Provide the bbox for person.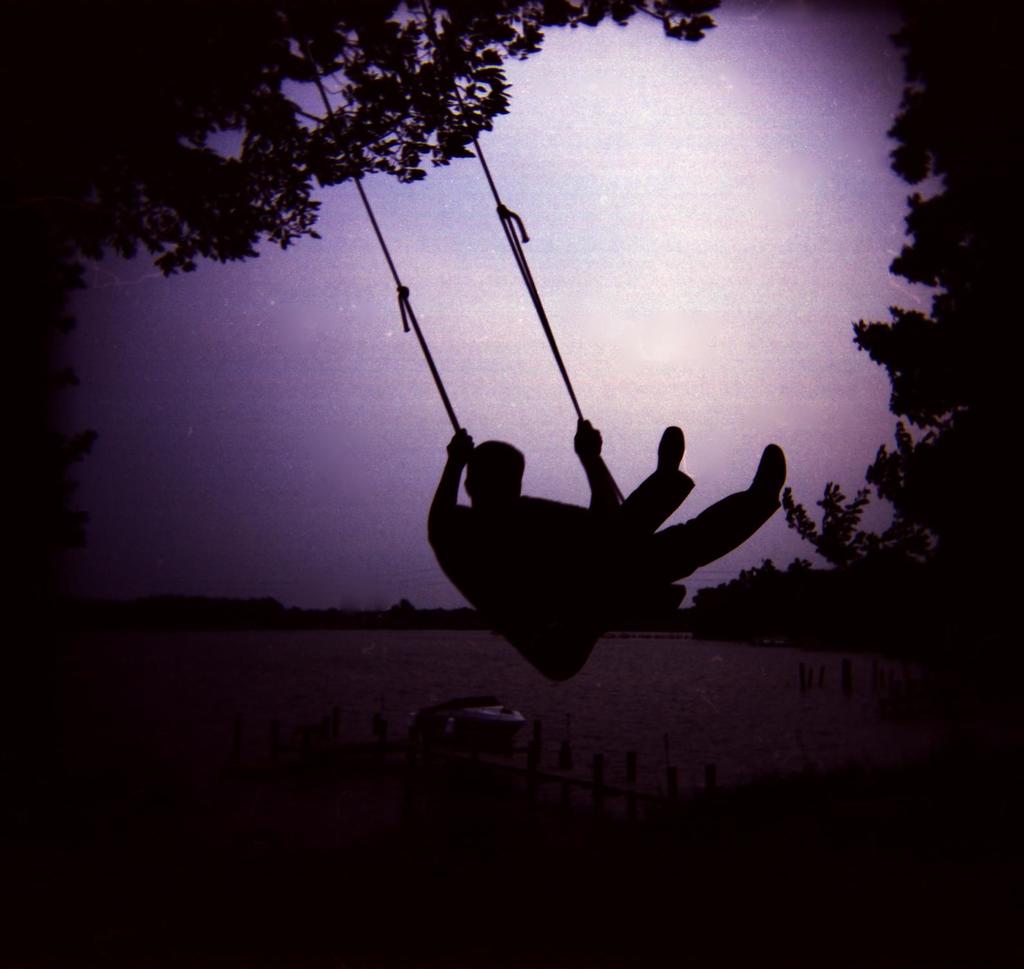
l=418, t=415, r=784, b=693.
